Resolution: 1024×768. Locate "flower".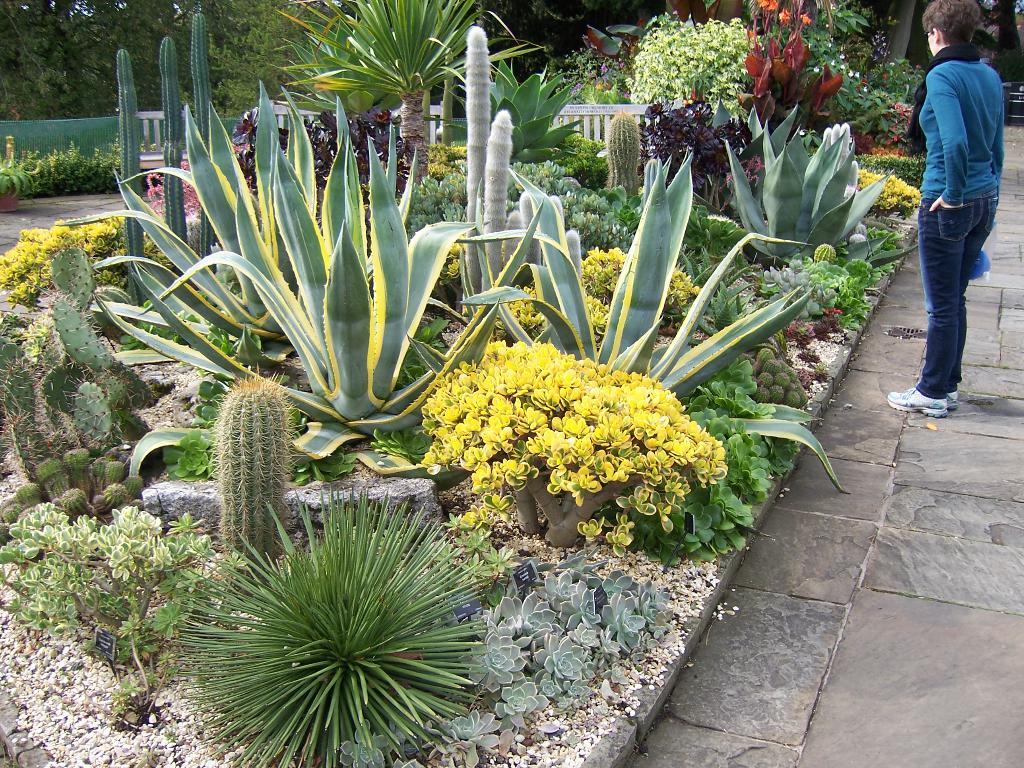
l=797, t=8, r=813, b=25.
